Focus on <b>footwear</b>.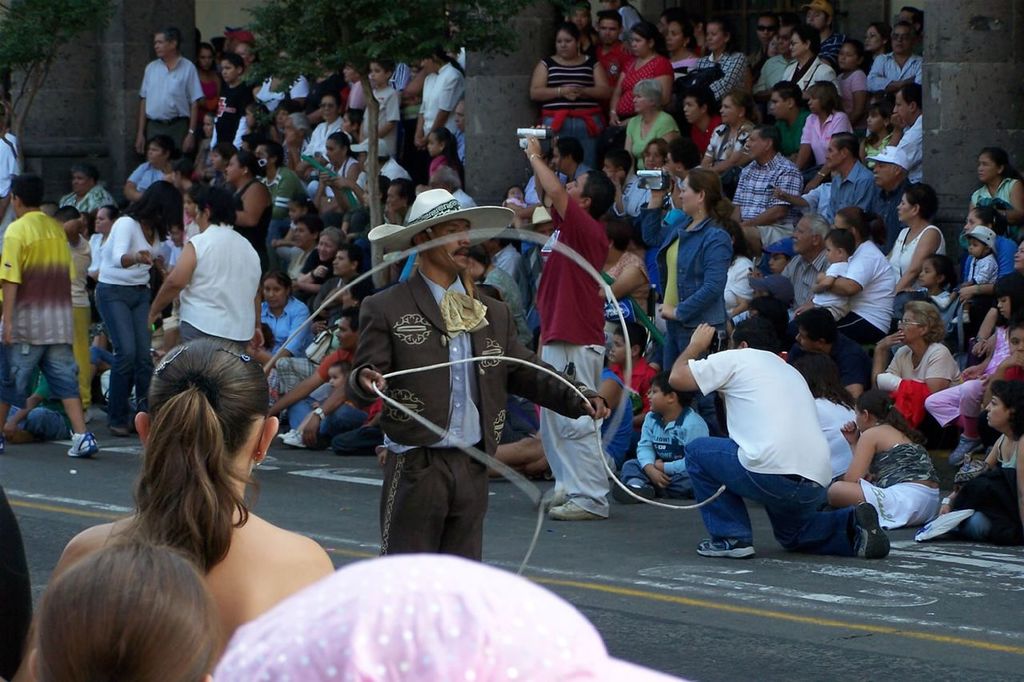
Focused at bbox=(945, 430, 986, 467).
